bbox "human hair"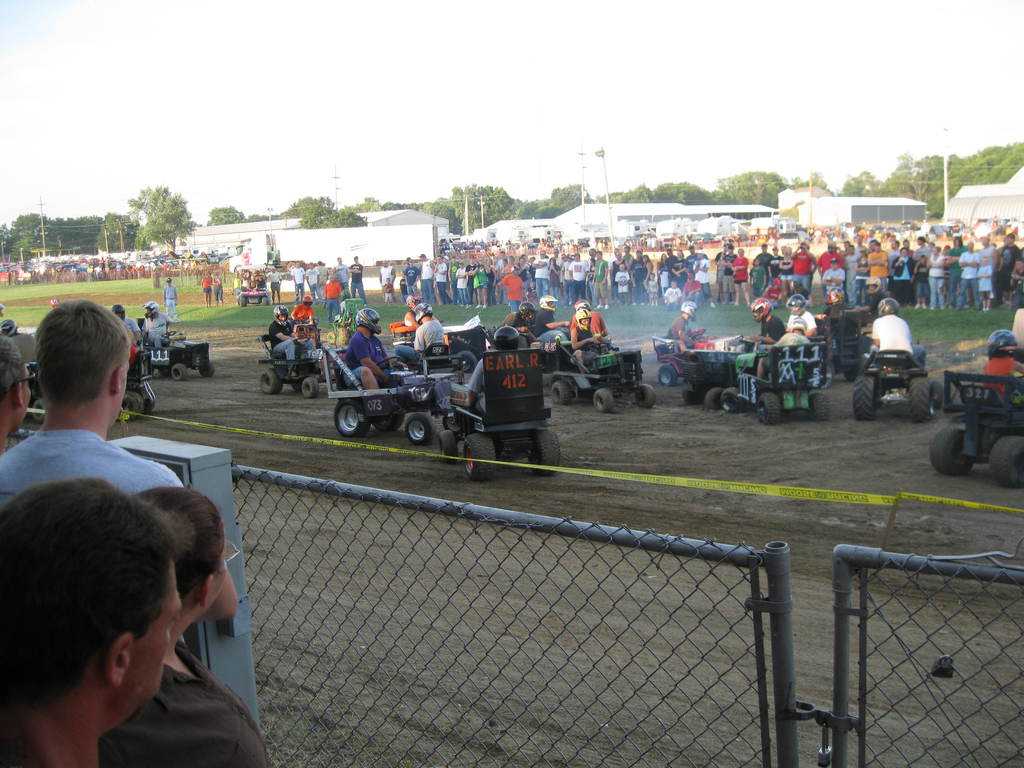
left=24, top=315, right=120, bottom=436
